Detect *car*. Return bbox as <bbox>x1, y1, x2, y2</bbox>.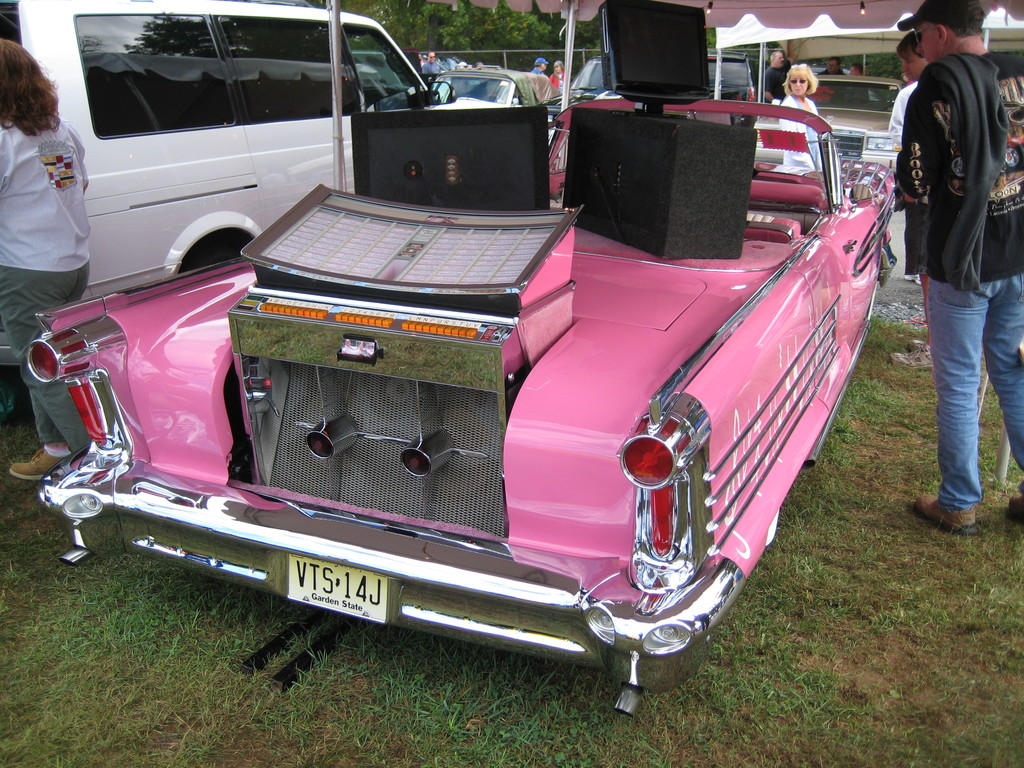
<bbox>23, 0, 904, 728</bbox>.
